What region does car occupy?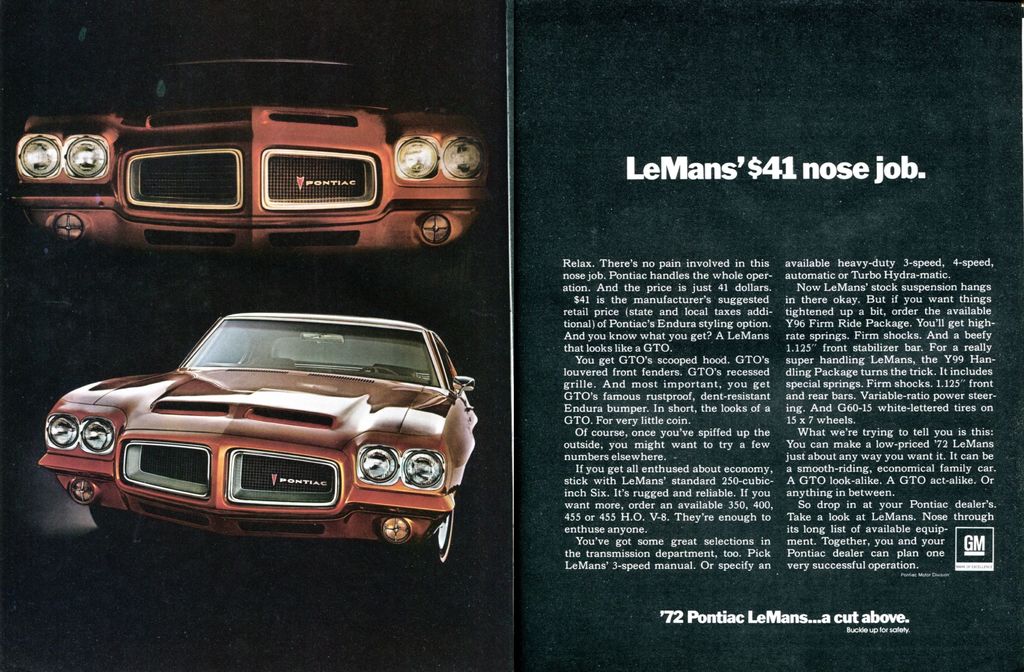
12:49:492:266.
